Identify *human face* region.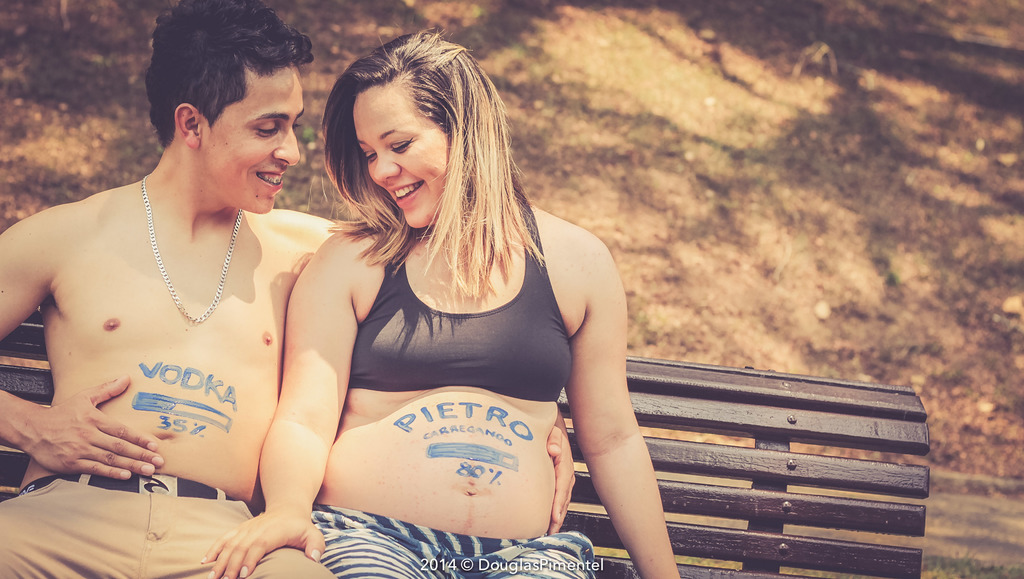
Region: (201, 62, 303, 214).
